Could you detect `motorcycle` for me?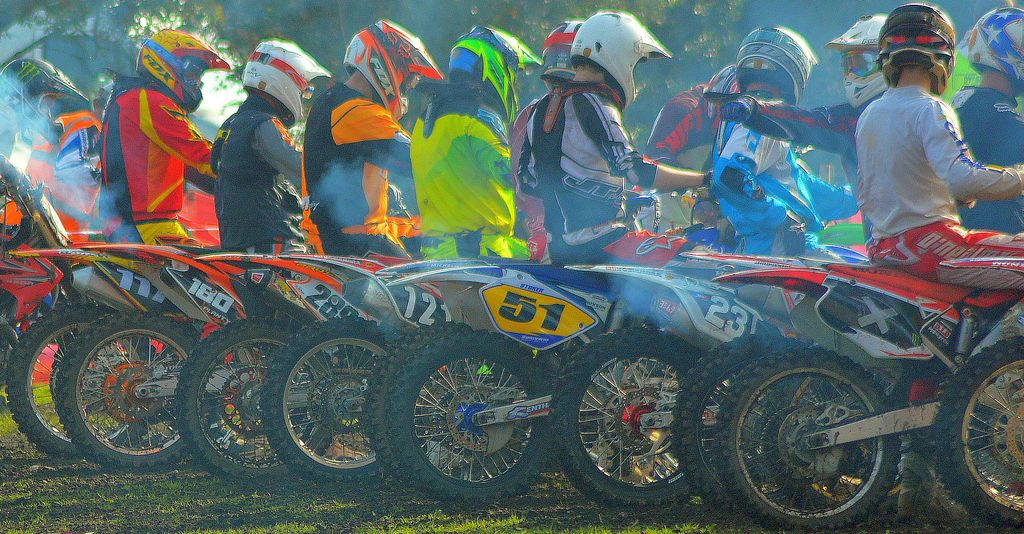
Detection result: <bbox>83, 246, 252, 489</bbox>.
